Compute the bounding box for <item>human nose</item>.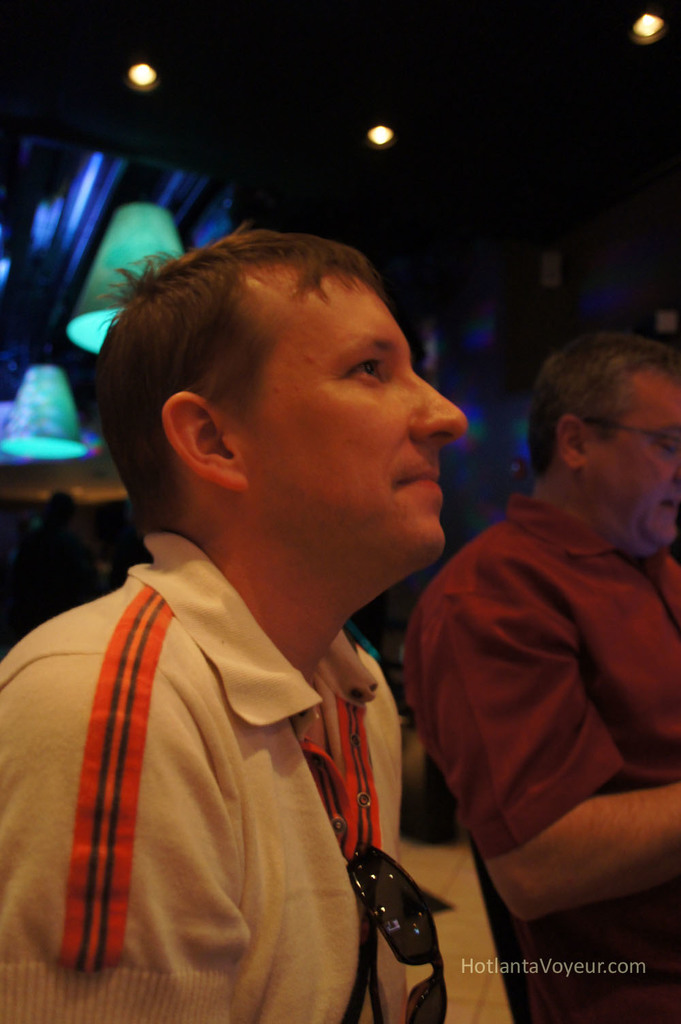
408/370/467/446.
